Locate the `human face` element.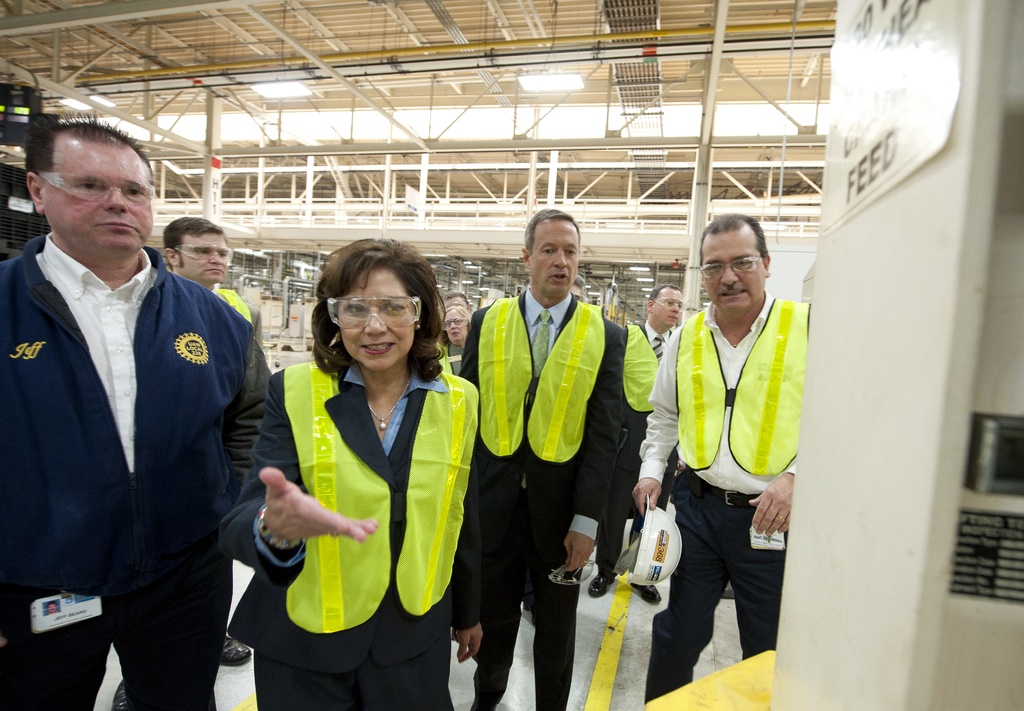
Element bbox: rect(530, 229, 579, 301).
